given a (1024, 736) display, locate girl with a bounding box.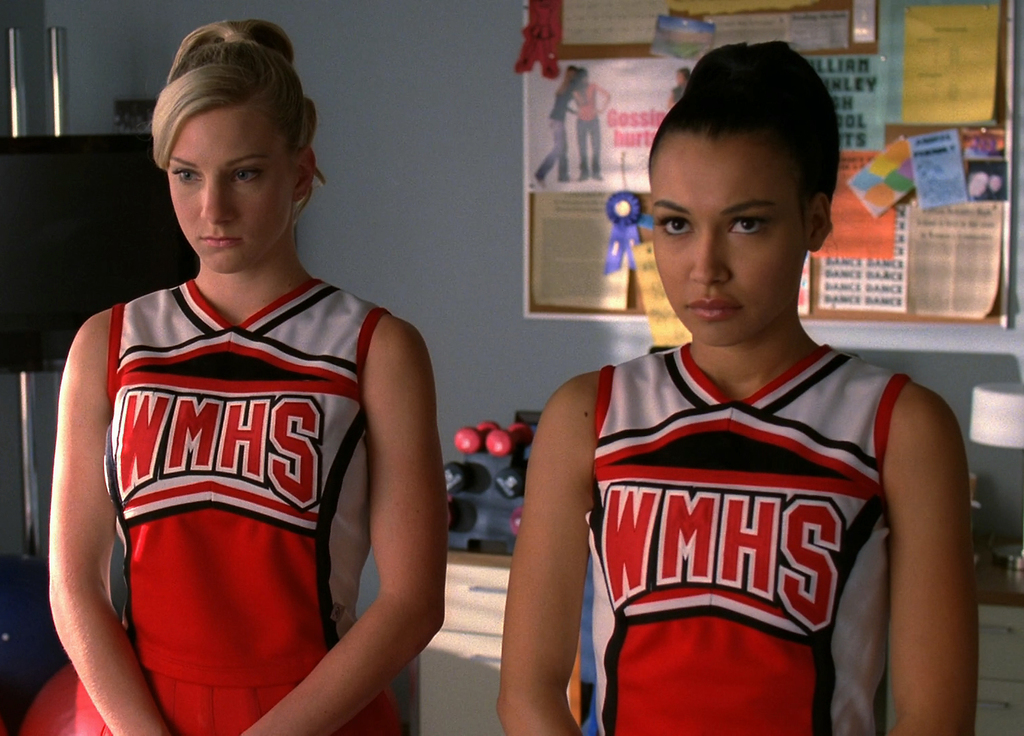
Located: locate(22, 19, 449, 735).
